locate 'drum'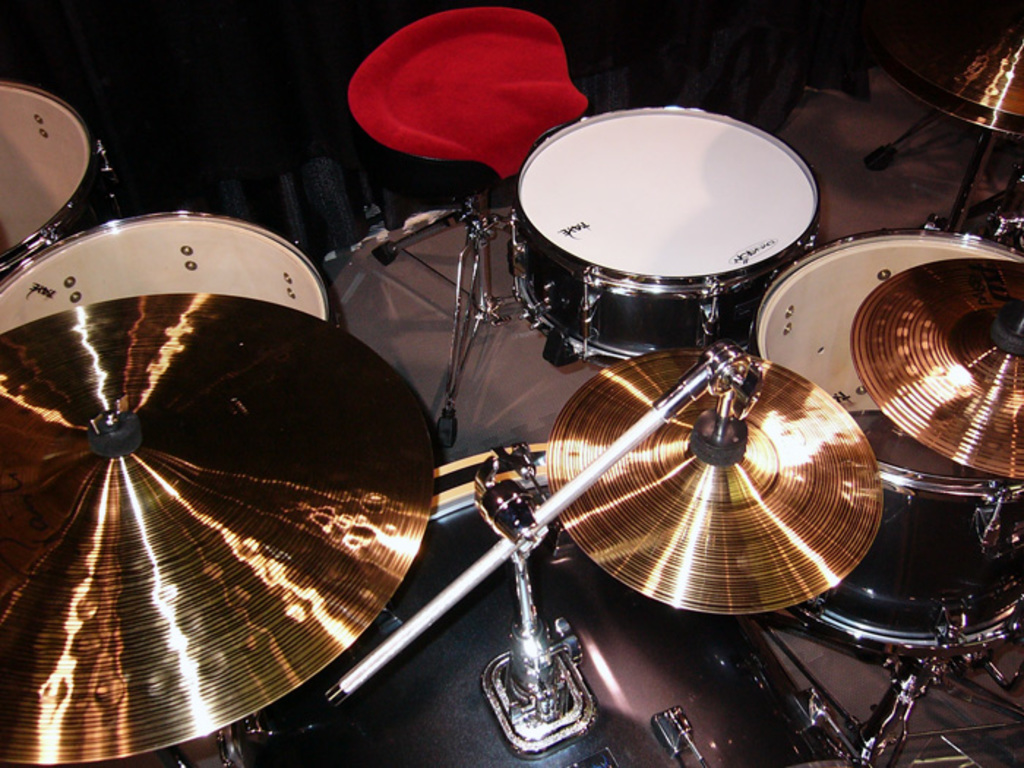
region(0, 80, 104, 269)
